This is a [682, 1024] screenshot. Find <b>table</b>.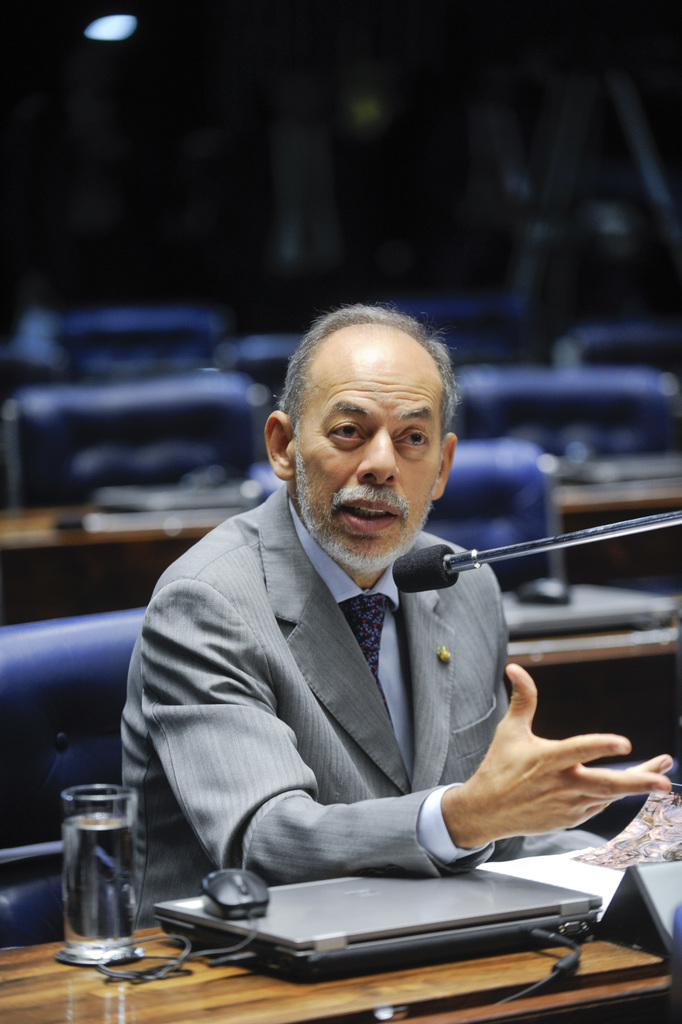
Bounding box: [547,466,681,543].
